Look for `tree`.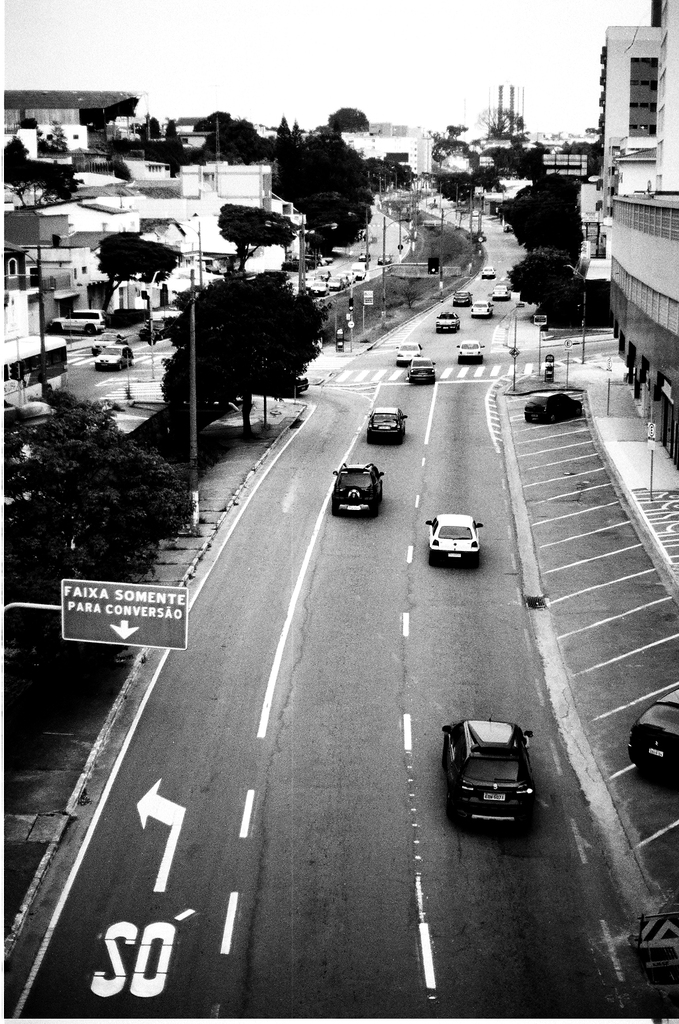
Found: 21/382/202/578.
